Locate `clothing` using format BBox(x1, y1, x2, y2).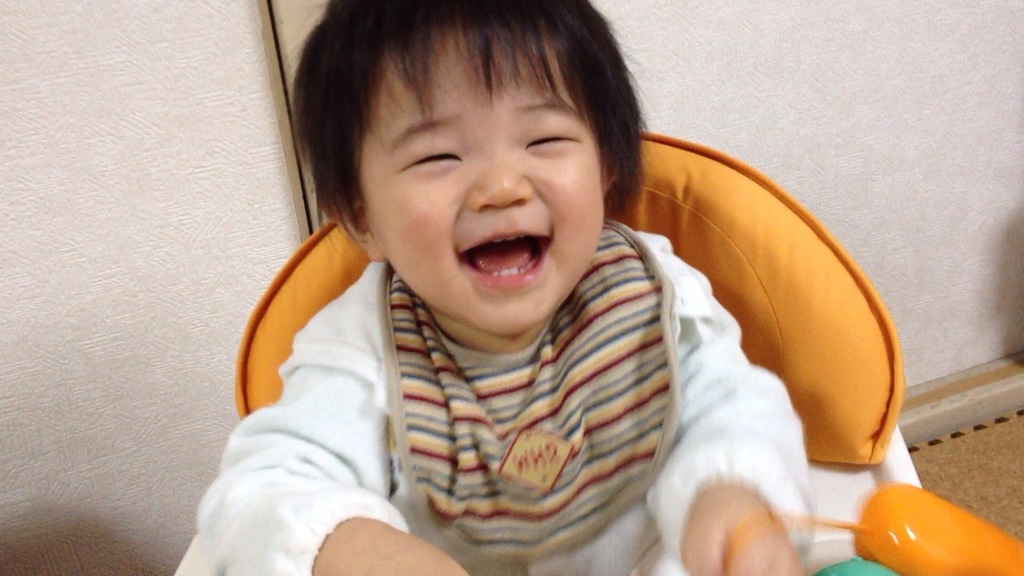
BBox(174, 213, 814, 575).
